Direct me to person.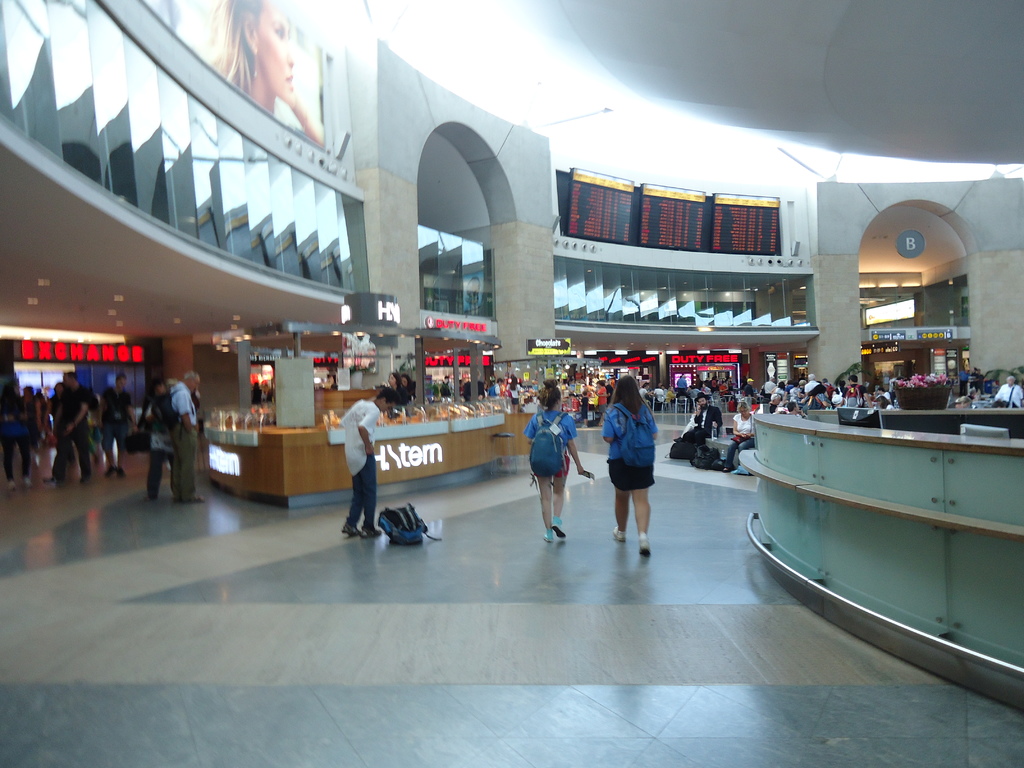
Direction: box(602, 373, 657, 556).
